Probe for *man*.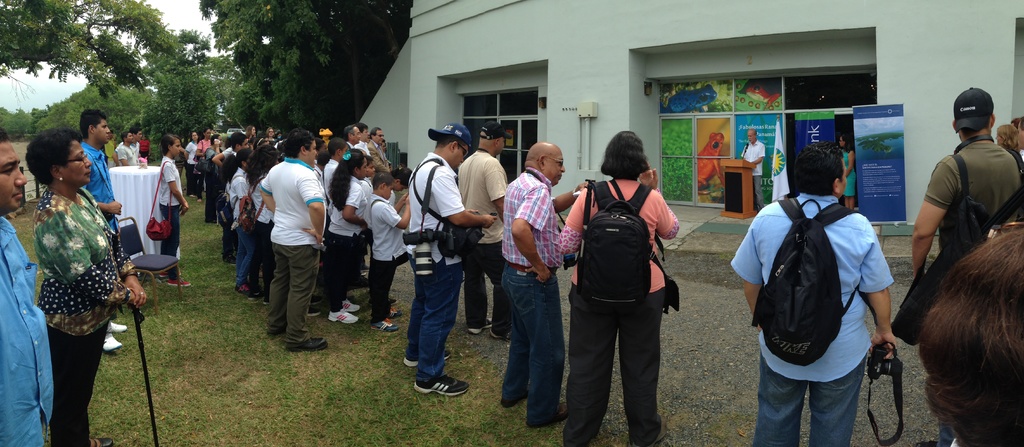
Probe result: l=113, t=127, r=139, b=167.
